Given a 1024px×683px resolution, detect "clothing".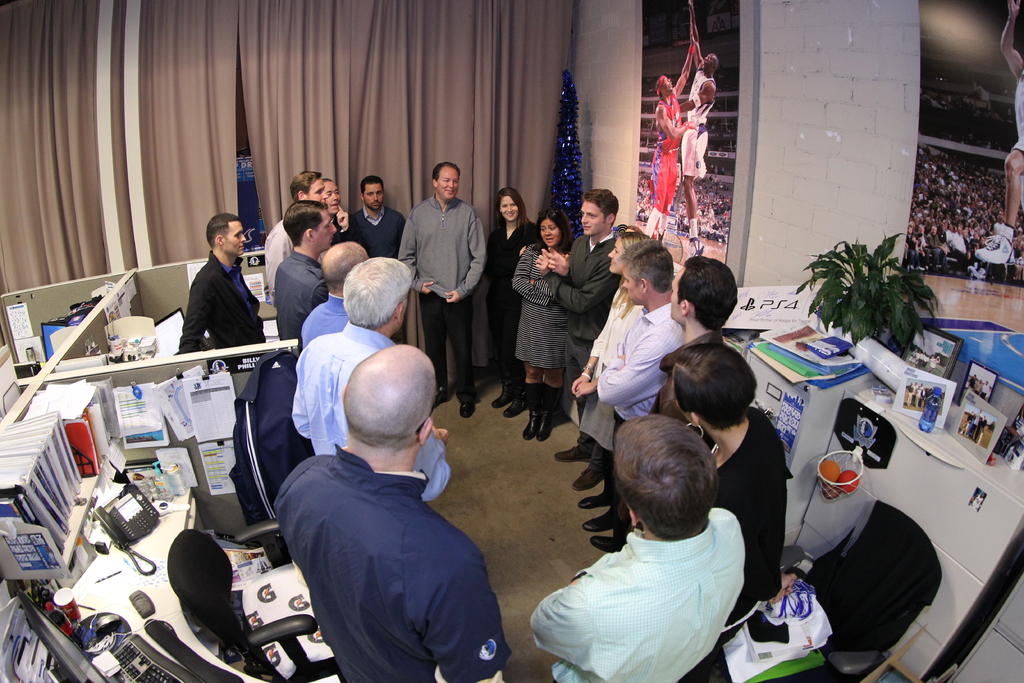
BBox(299, 297, 346, 333).
